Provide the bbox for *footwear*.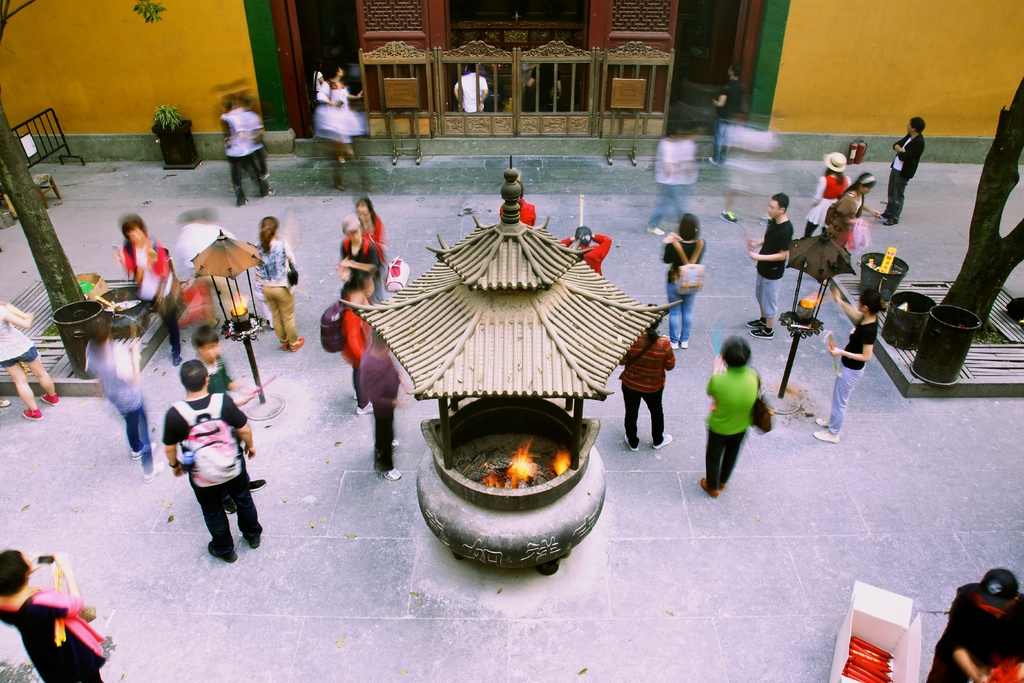
x1=883, y1=213, x2=895, y2=229.
